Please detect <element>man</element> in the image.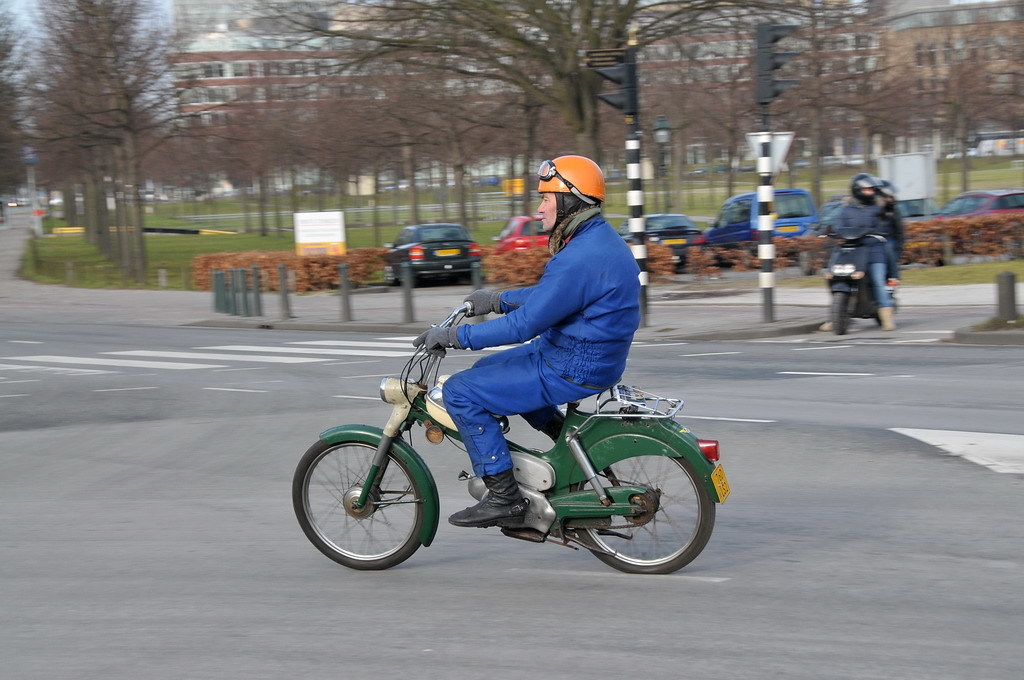
<region>414, 168, 673, 476</region>.
